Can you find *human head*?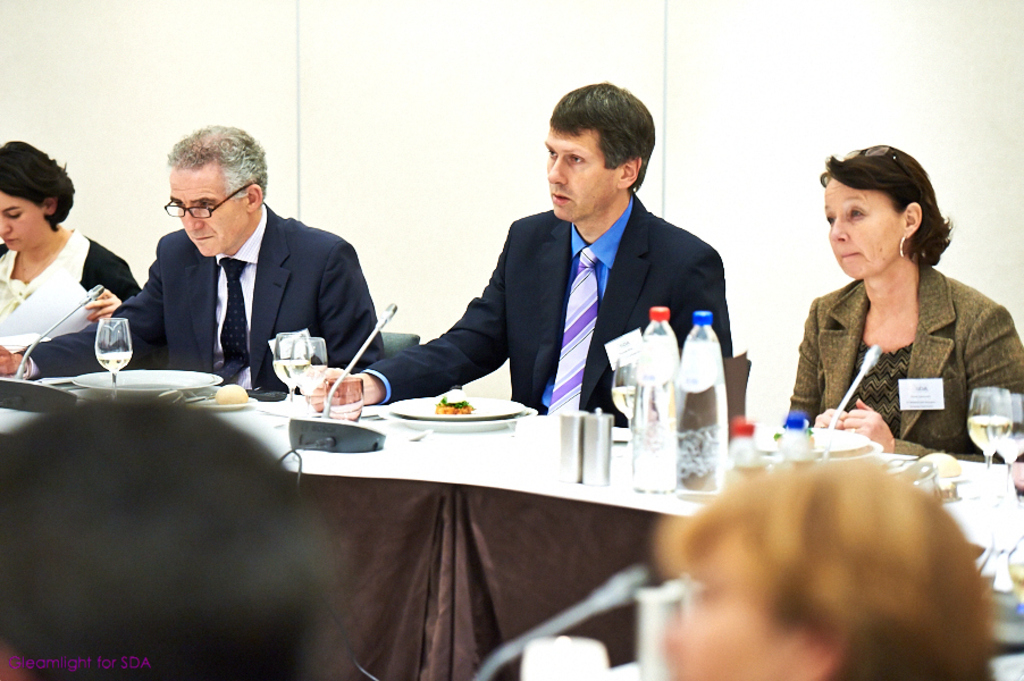
Yes, bounding box: Rect(167, 124, 267, 255).
